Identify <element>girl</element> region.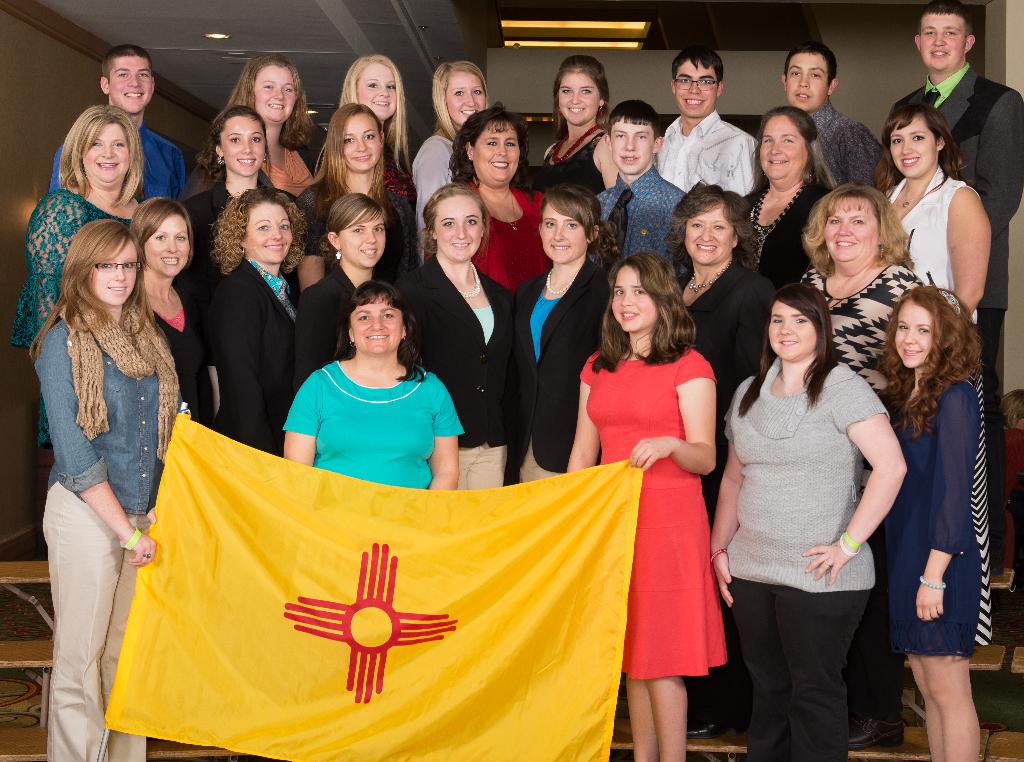
Region: l=129, t=196, r=208, b=418.
